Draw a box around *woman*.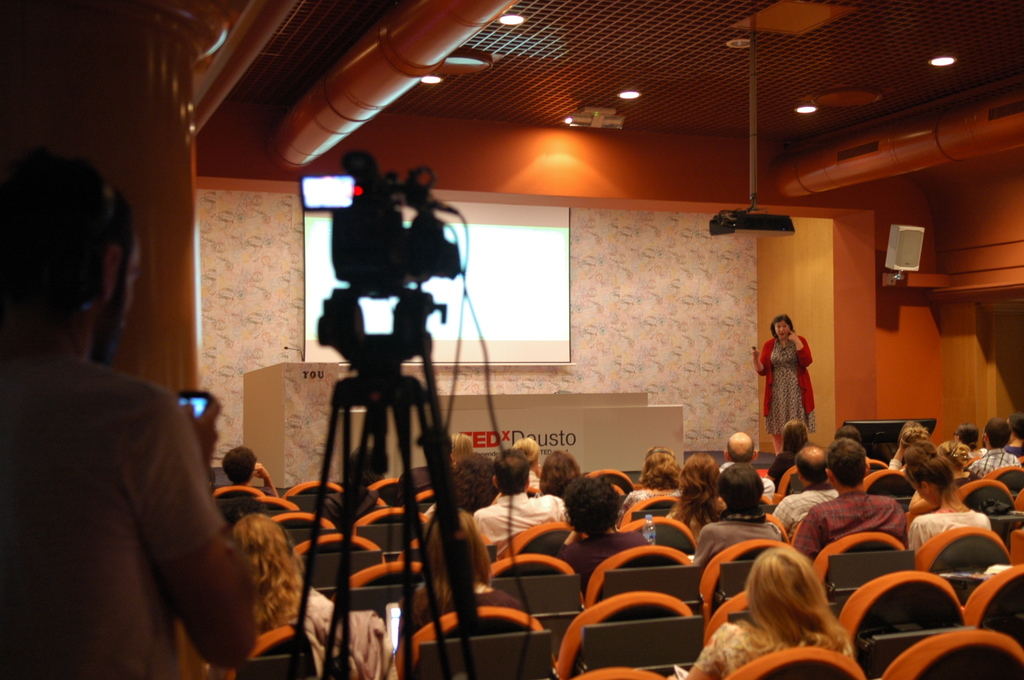
bbox=(707, 518, 861, 679).
